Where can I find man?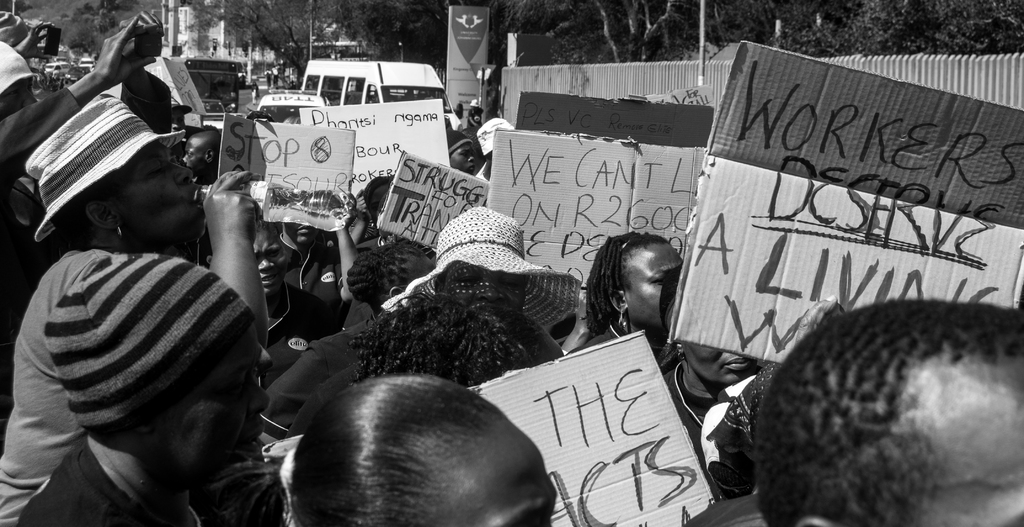
You can find it at 178:128:227:227.
